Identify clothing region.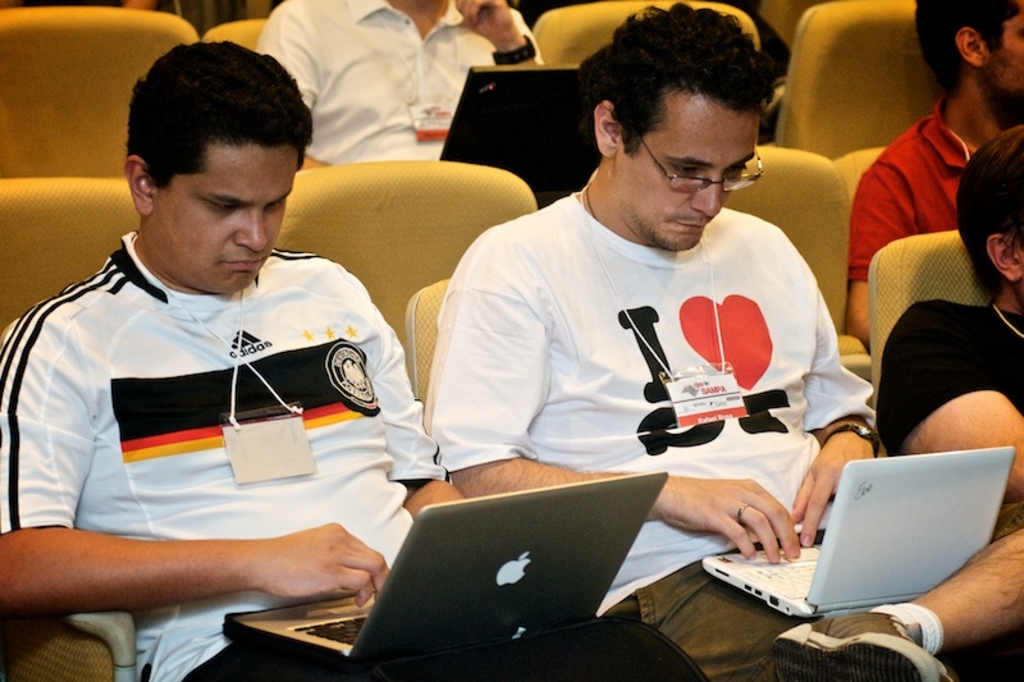
Region: locate(253, 0, 547, 161).
